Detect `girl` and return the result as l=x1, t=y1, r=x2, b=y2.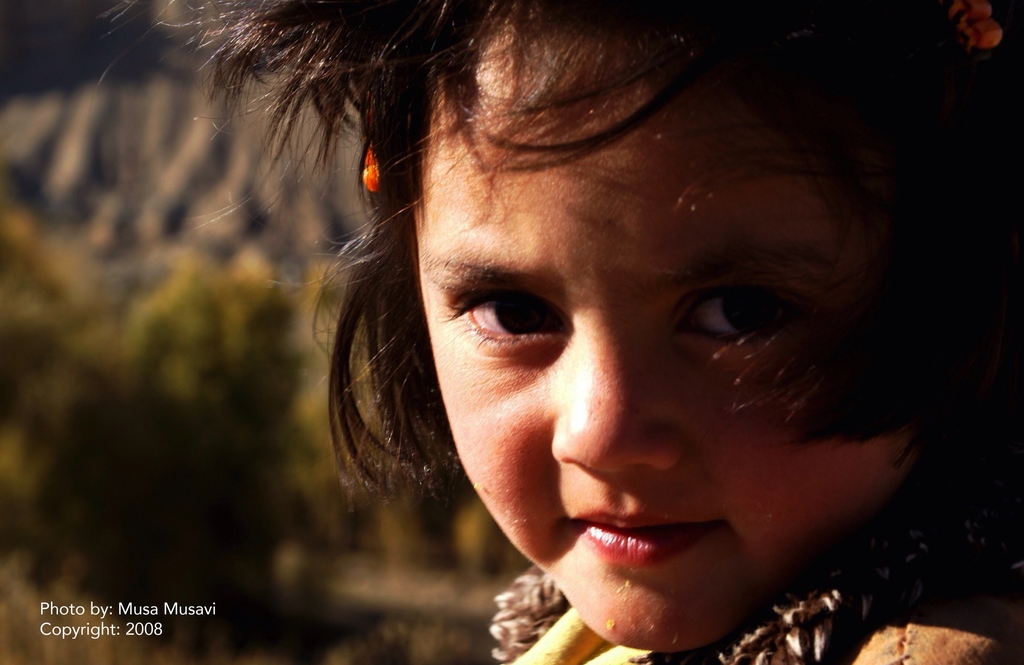
l=98, t=0, r=1021, b=664.
